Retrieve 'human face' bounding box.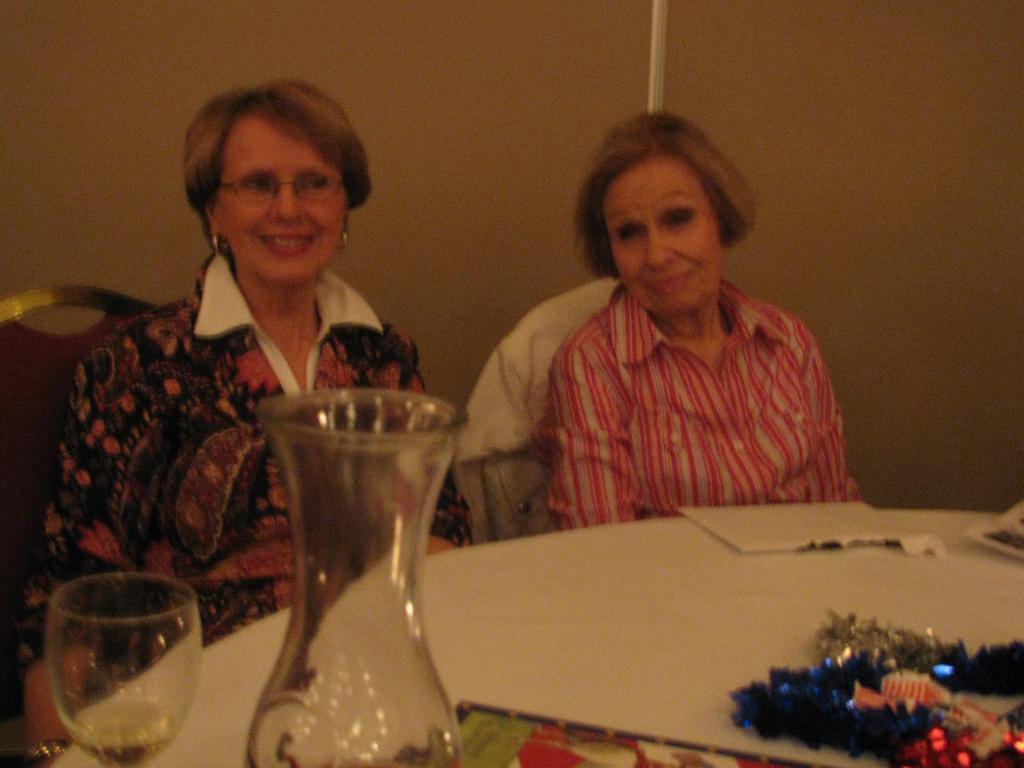
Bounding box: left=216, top=113, right=347, bottom=285.
